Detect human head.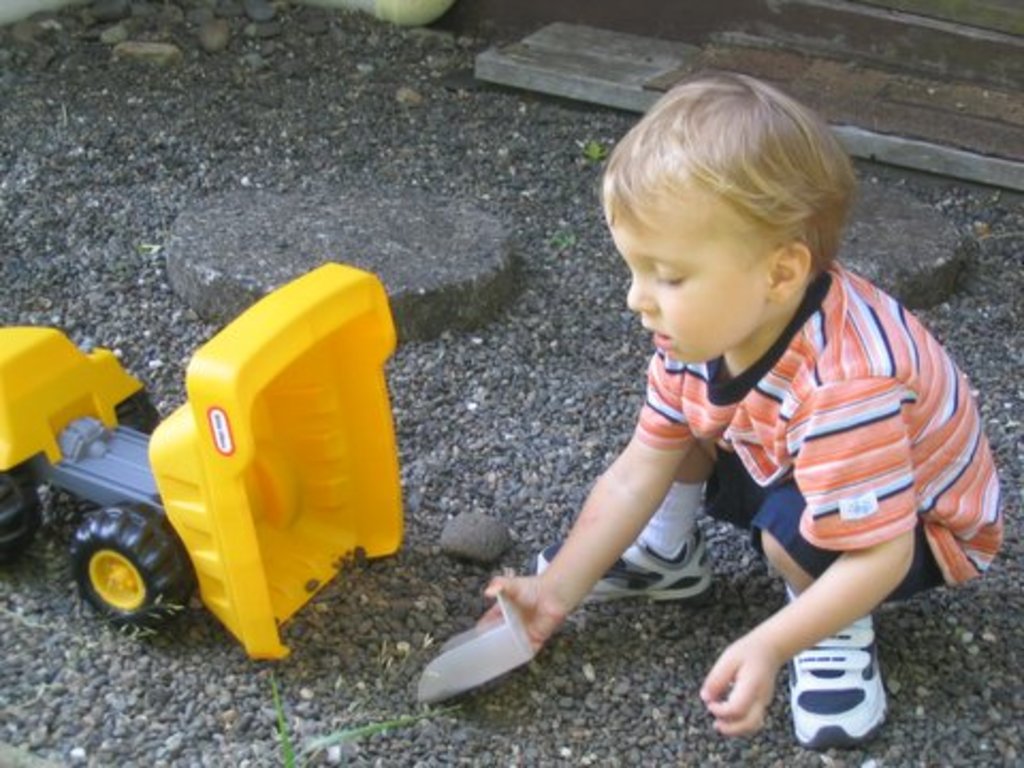
Detected at x1=587, y1=62, x2=855, y2=375.
